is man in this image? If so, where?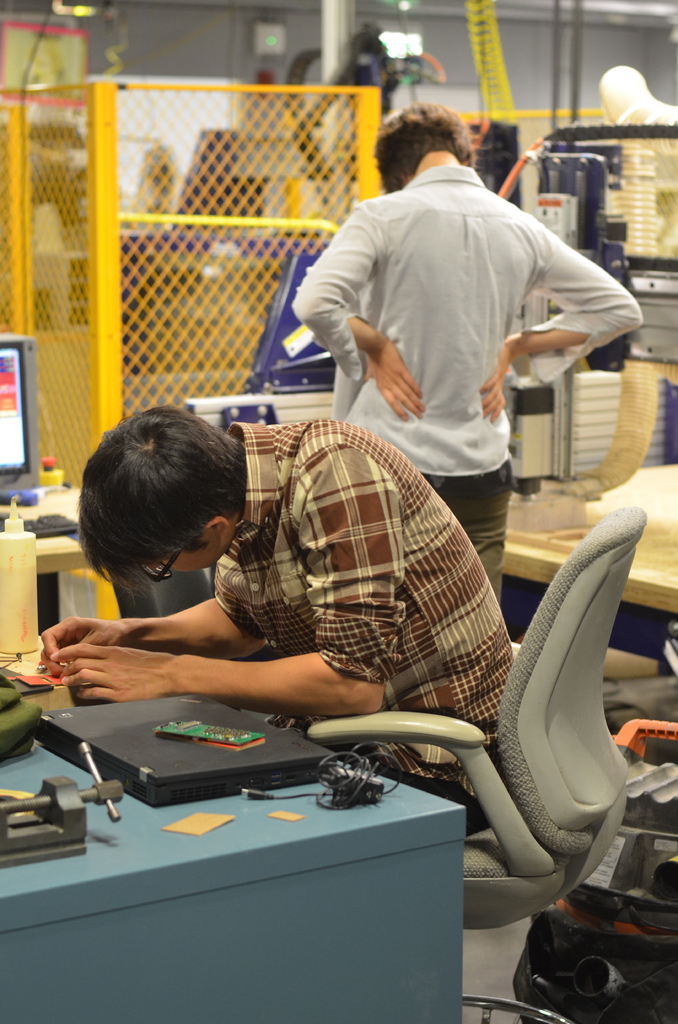
Yes, at 268 102 641 637.
